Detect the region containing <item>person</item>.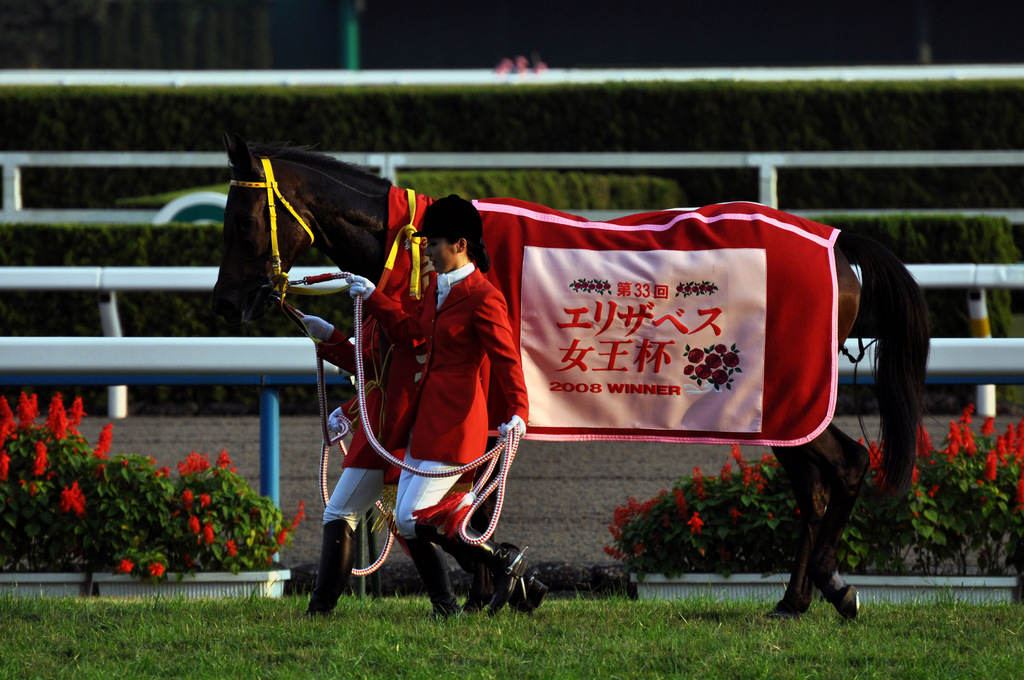
BBox(305, 254, 470, 631).
